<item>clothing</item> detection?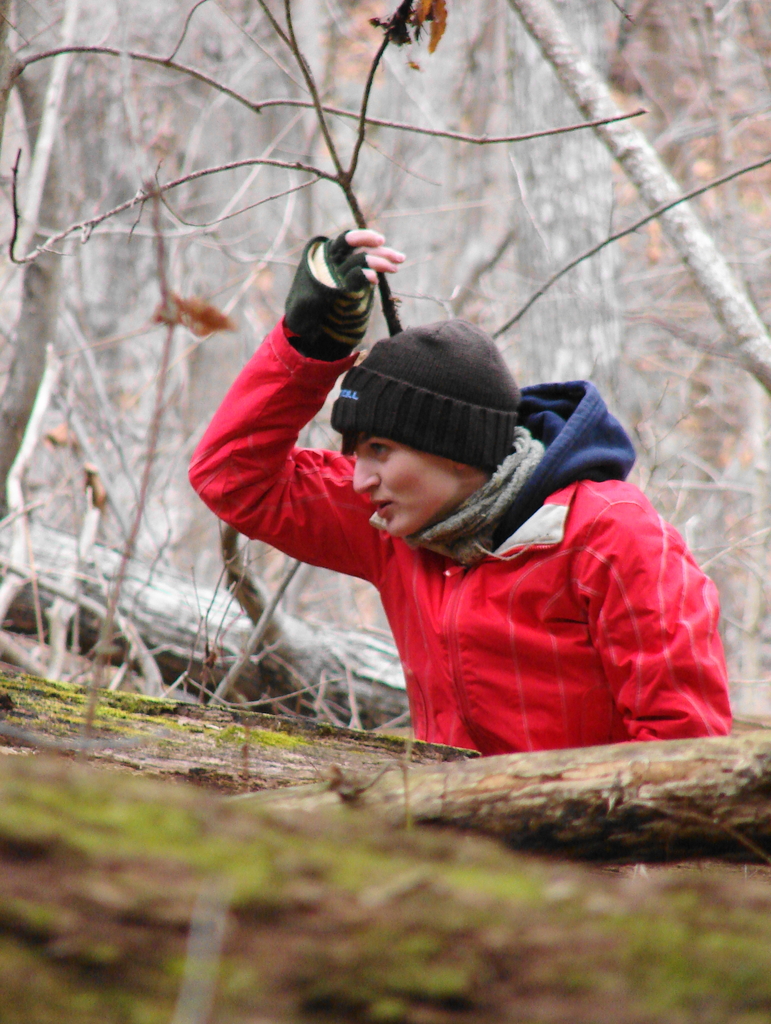
(186,235,740,760)
